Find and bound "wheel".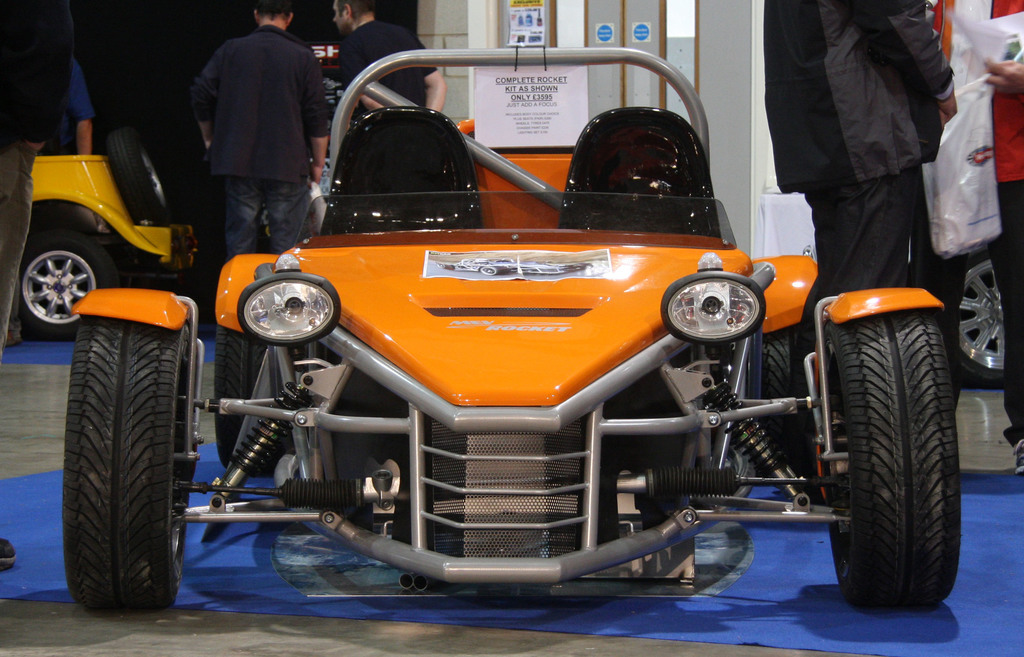
Bound: select_region(758, 329, 807, 465).
